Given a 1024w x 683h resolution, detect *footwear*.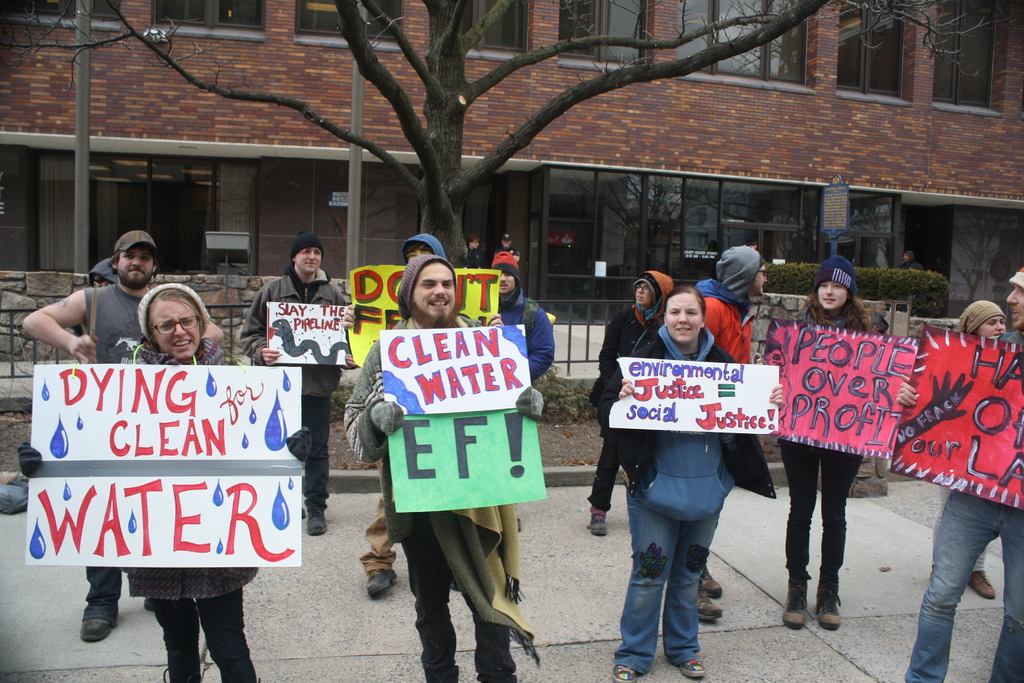
select_region(814, 589, 842, 632).
